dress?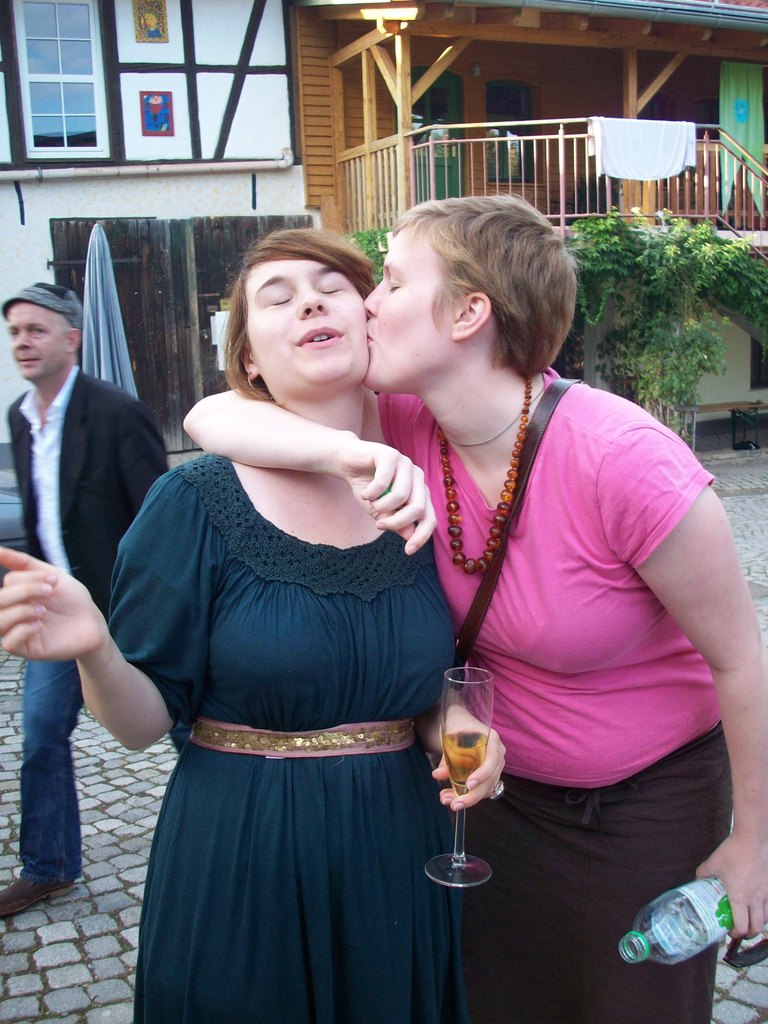
105 456 472 1019
